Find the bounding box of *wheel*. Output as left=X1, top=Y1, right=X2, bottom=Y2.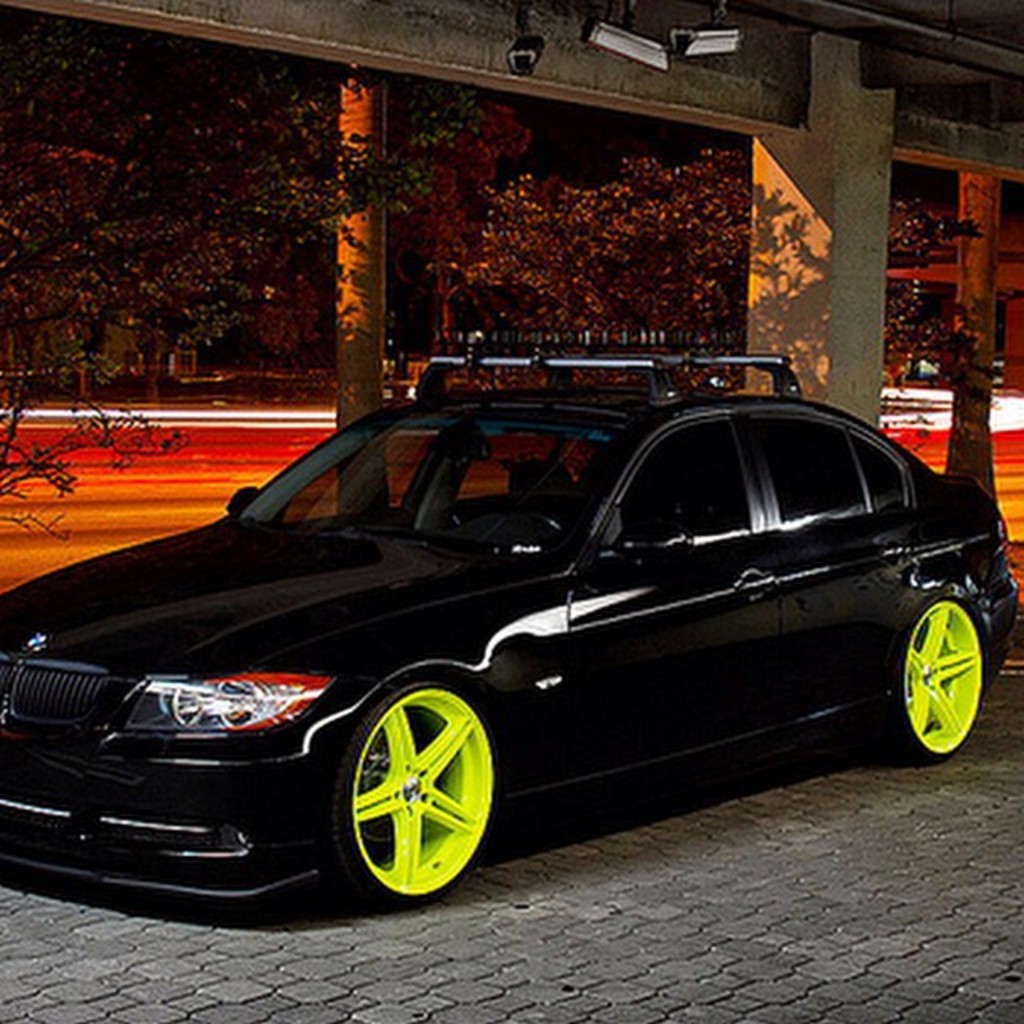
left=426, top=498, right=574, bottom=539.
